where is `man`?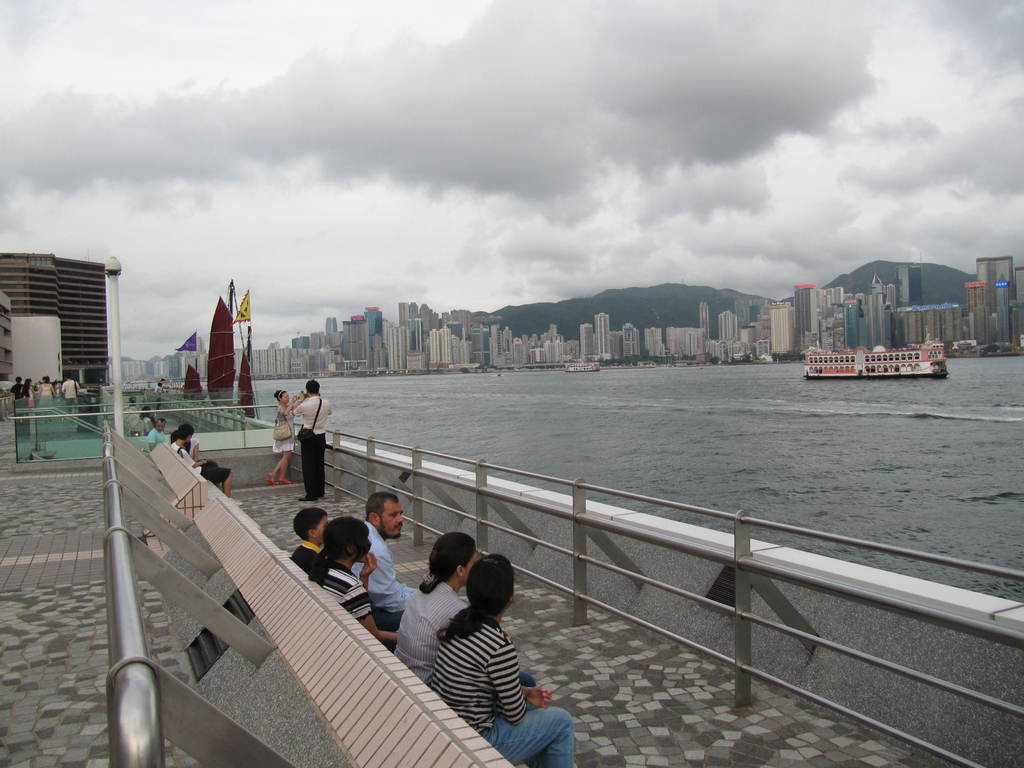
x1=292, y1=380, x2=330, y2=501.
